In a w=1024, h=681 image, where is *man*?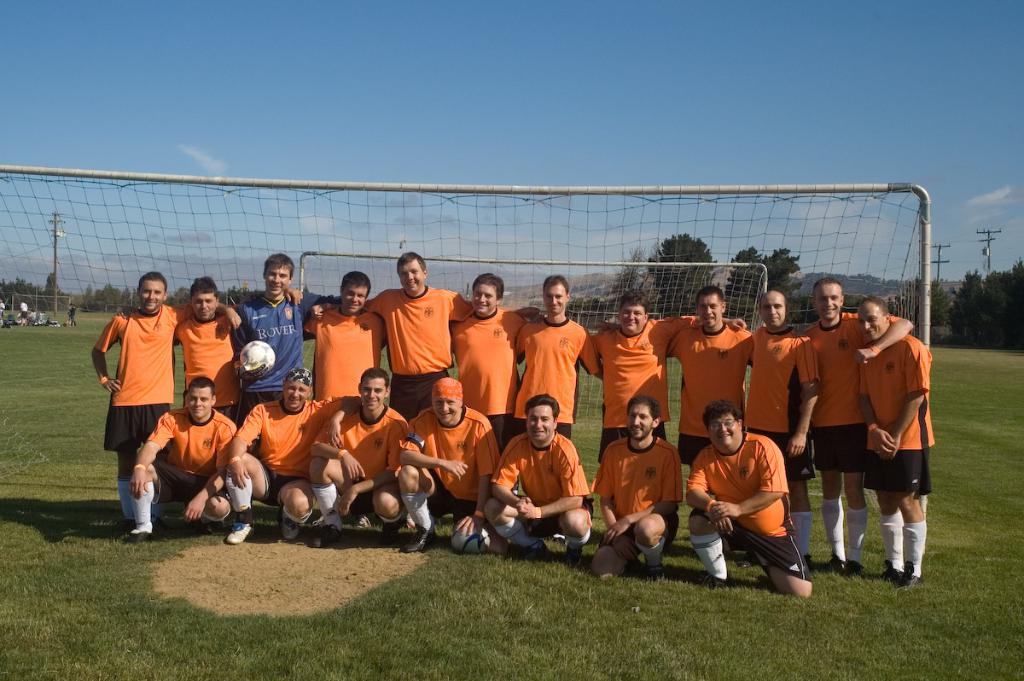
left=667, top=288, right=759, bottom=462.
